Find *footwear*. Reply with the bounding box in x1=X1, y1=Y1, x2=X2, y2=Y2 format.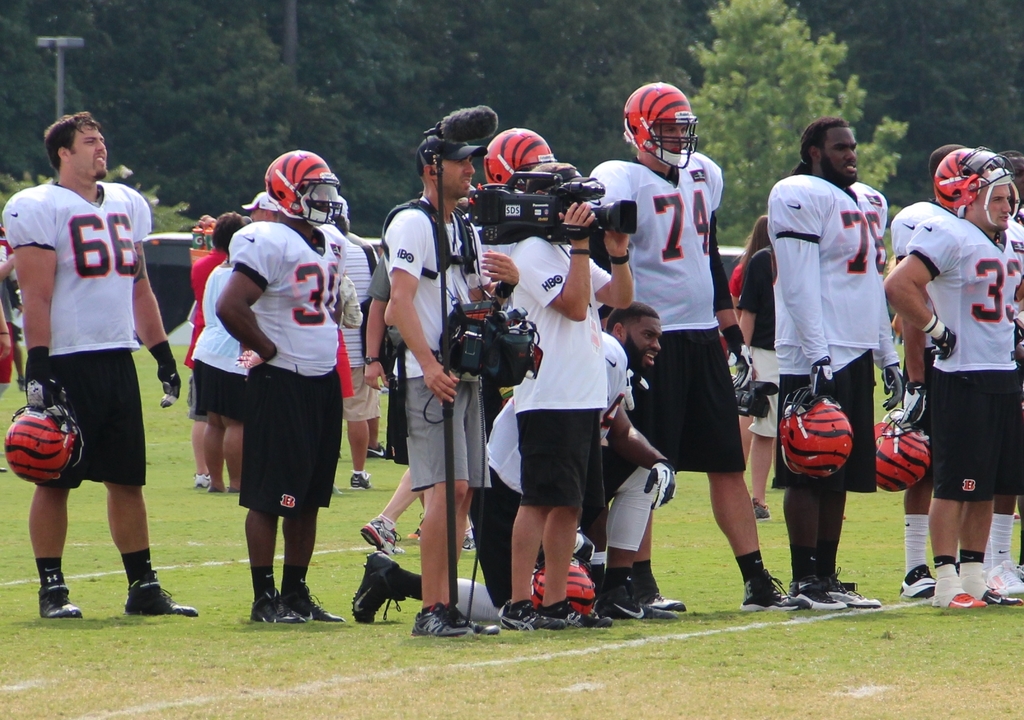
x1=932, y1=578, x2=988, y2=612.
